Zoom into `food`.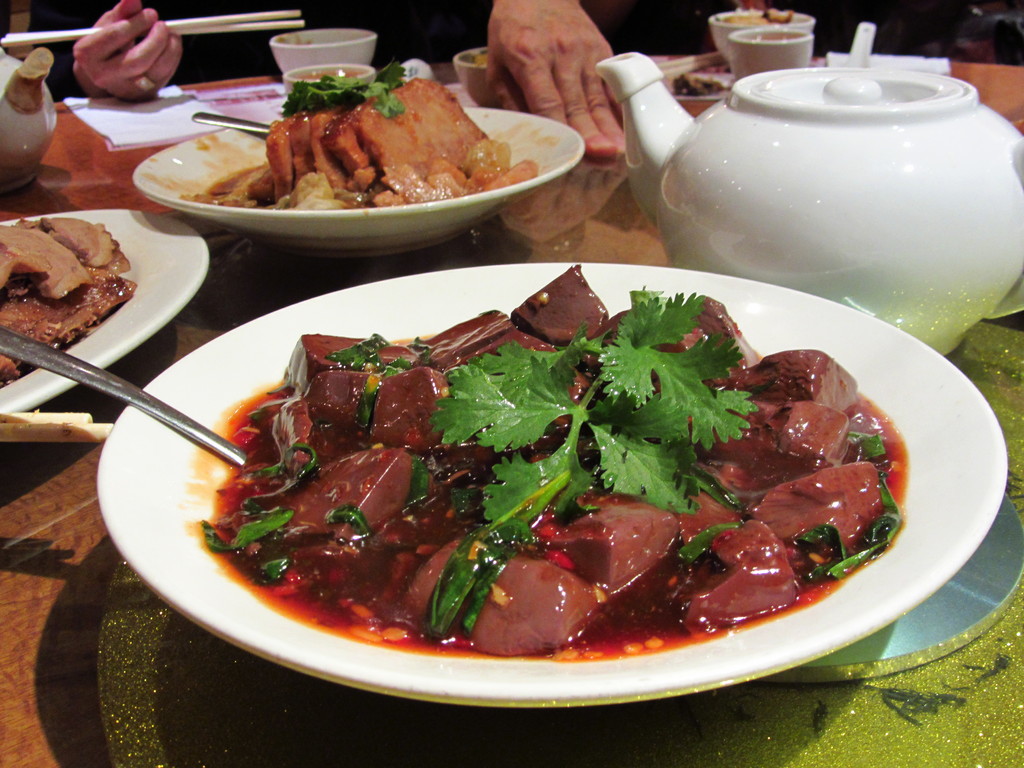
Zoom target: 0 216 136 390.
